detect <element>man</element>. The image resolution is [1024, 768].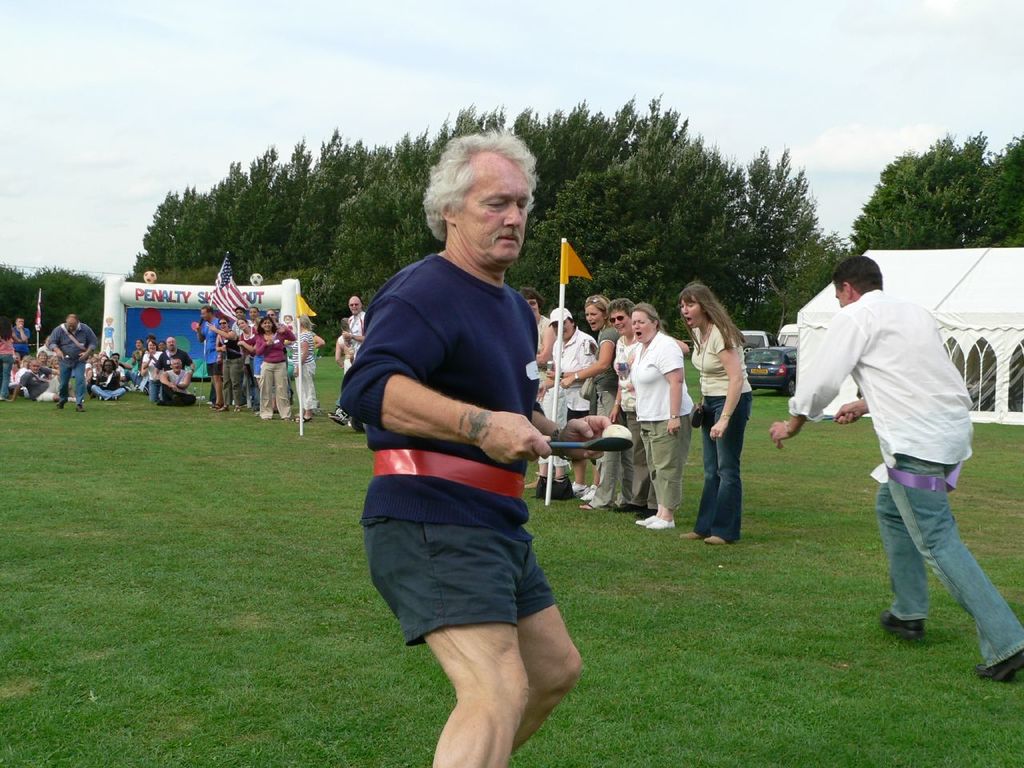
<bbox>762, 246, 1023, 680</bbox>.
